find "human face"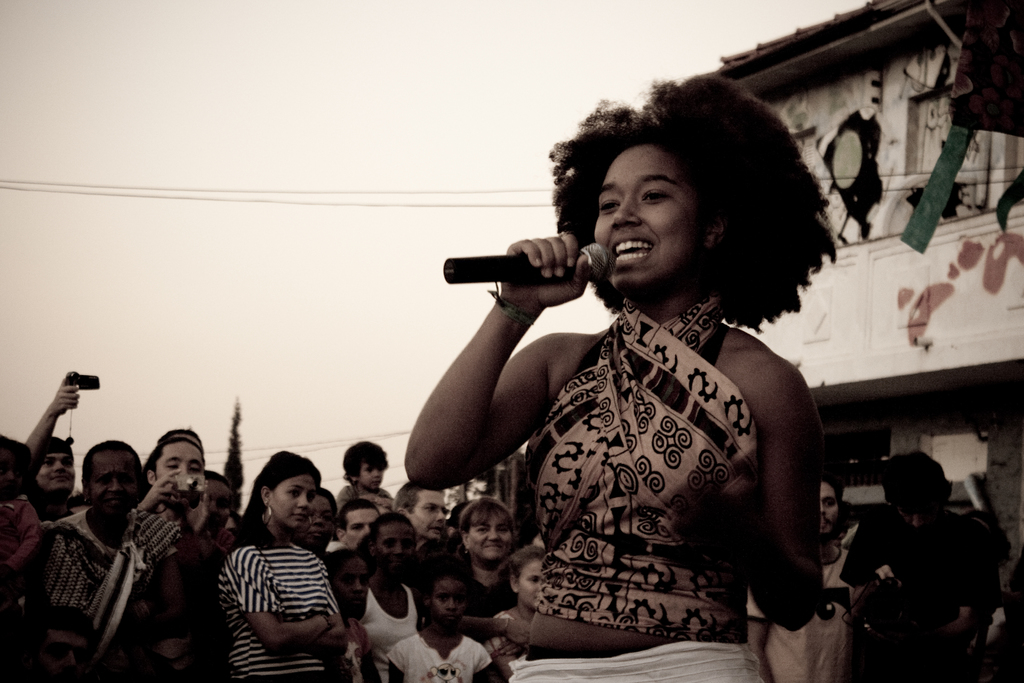
(x1=433, y1=587, x2=465, y2=630)
